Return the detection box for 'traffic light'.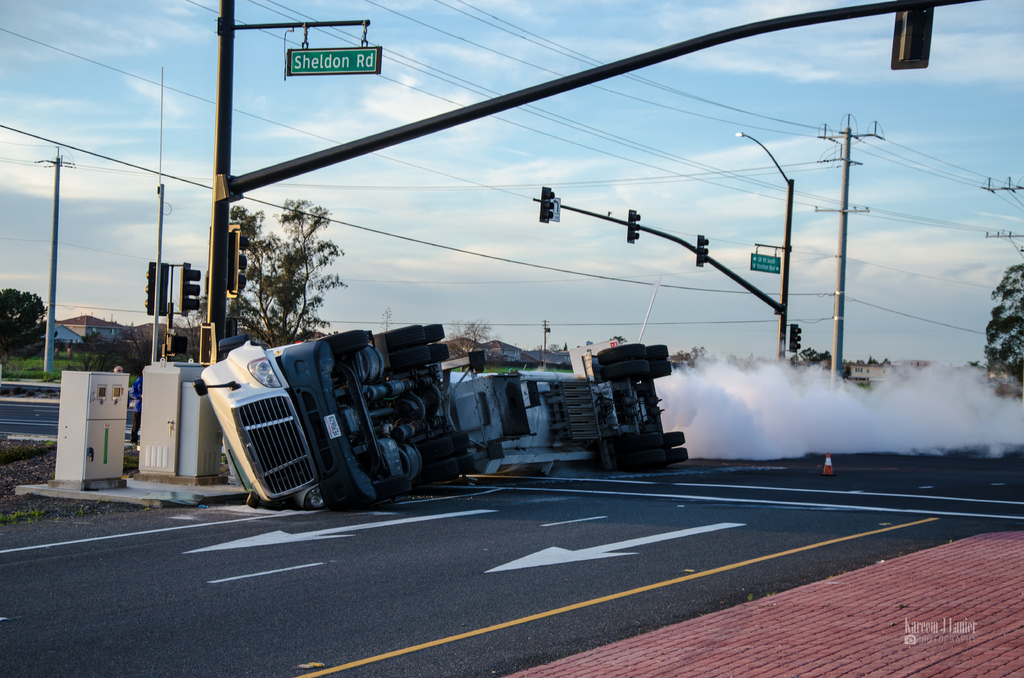
detection(789, 325, 803, 356).
